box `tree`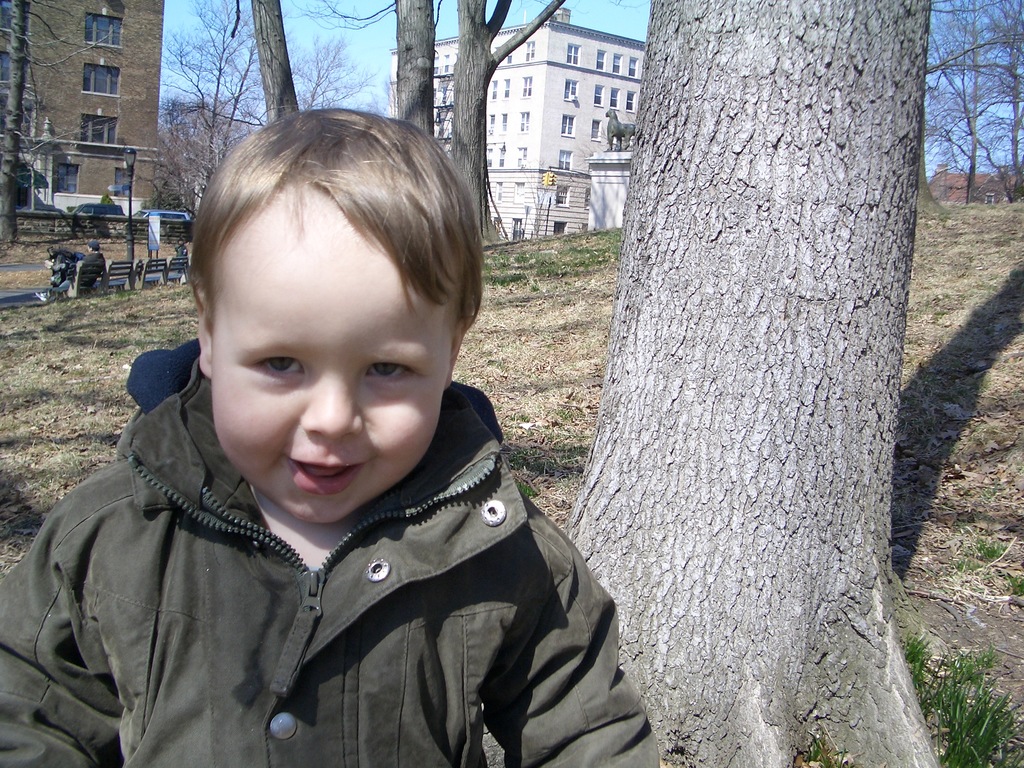
[left=392, top=0, right=432, bottom=140]
